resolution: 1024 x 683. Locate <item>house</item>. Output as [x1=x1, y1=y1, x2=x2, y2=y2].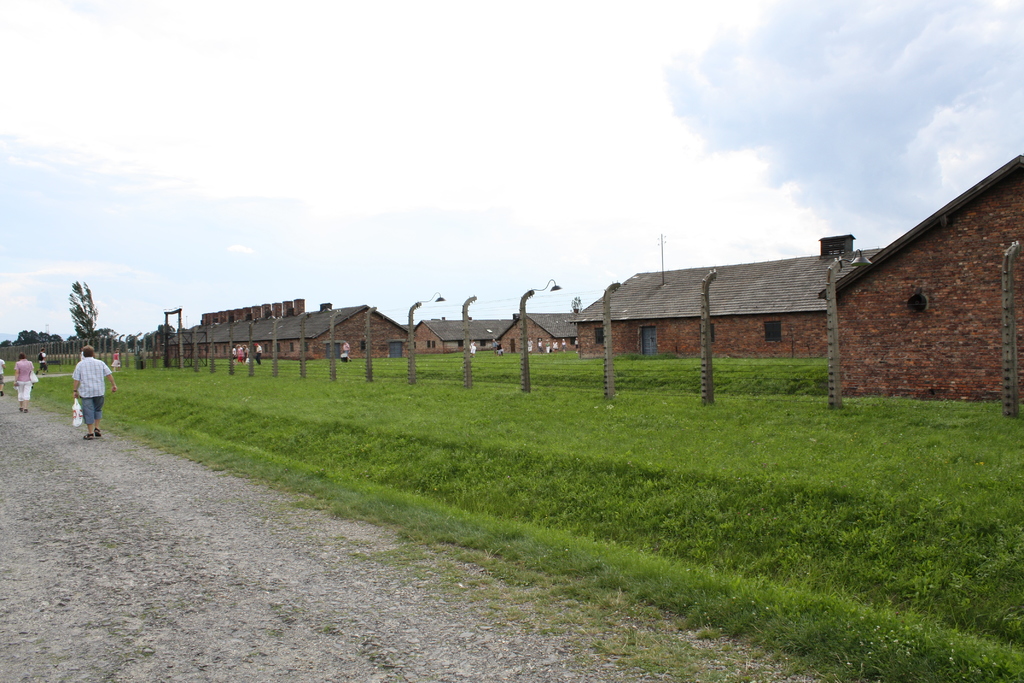
[x1=493, y1=309, x2=588, y2=357].
